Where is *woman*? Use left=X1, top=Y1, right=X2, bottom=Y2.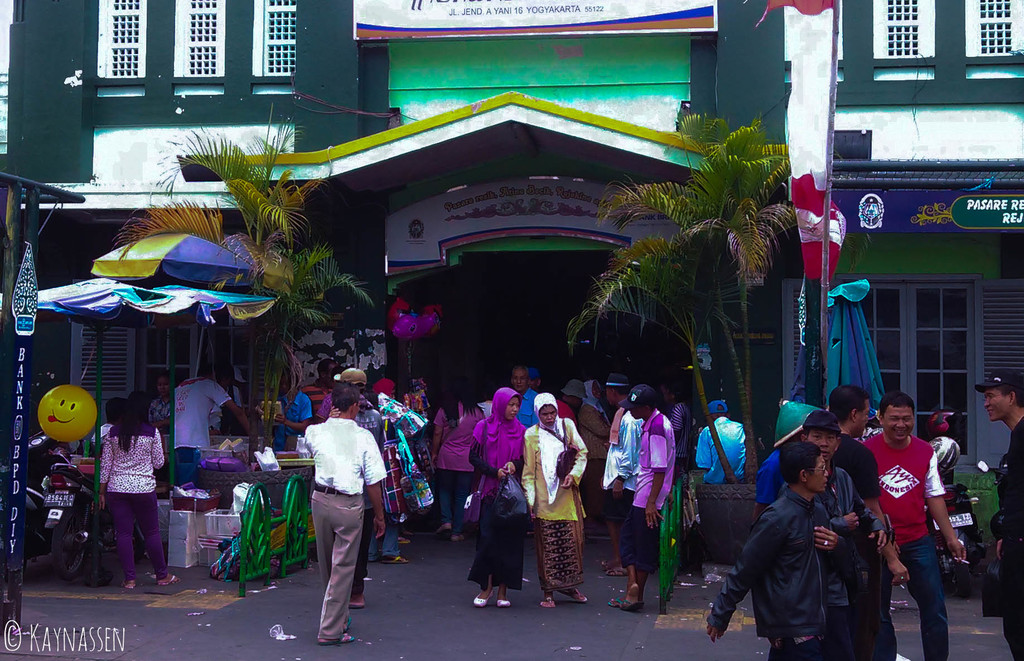
left=516, top=389, right=586, bottom=604.
